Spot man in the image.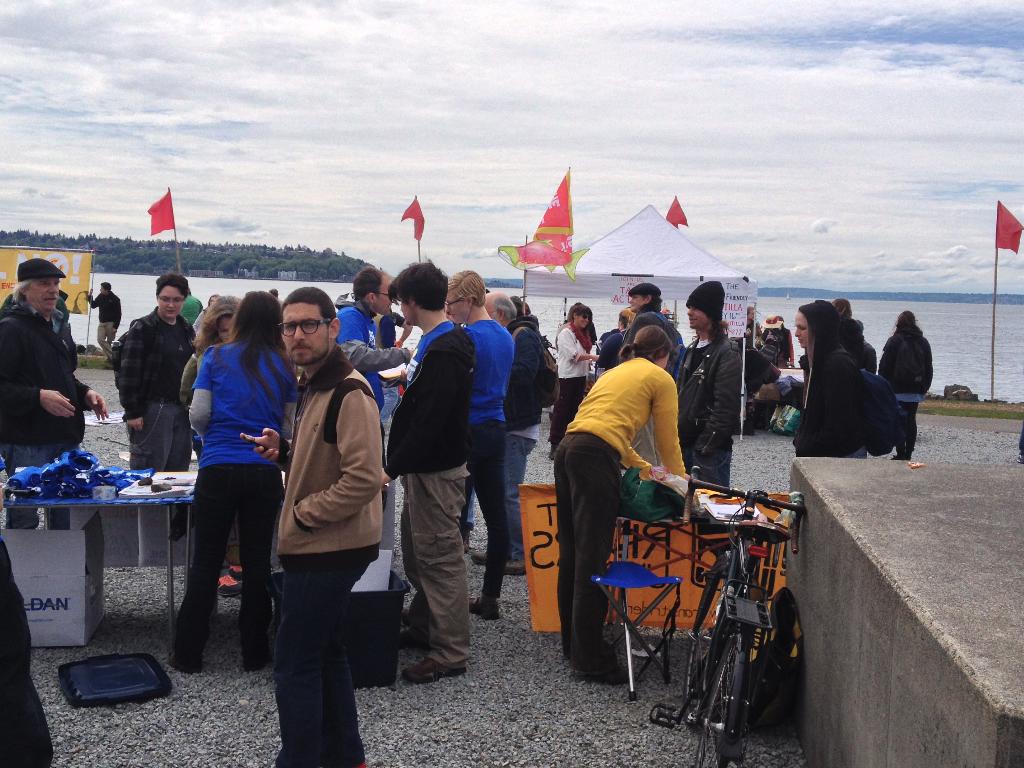
man found at (x1=441, y1=268, x2=516, y2=623).
